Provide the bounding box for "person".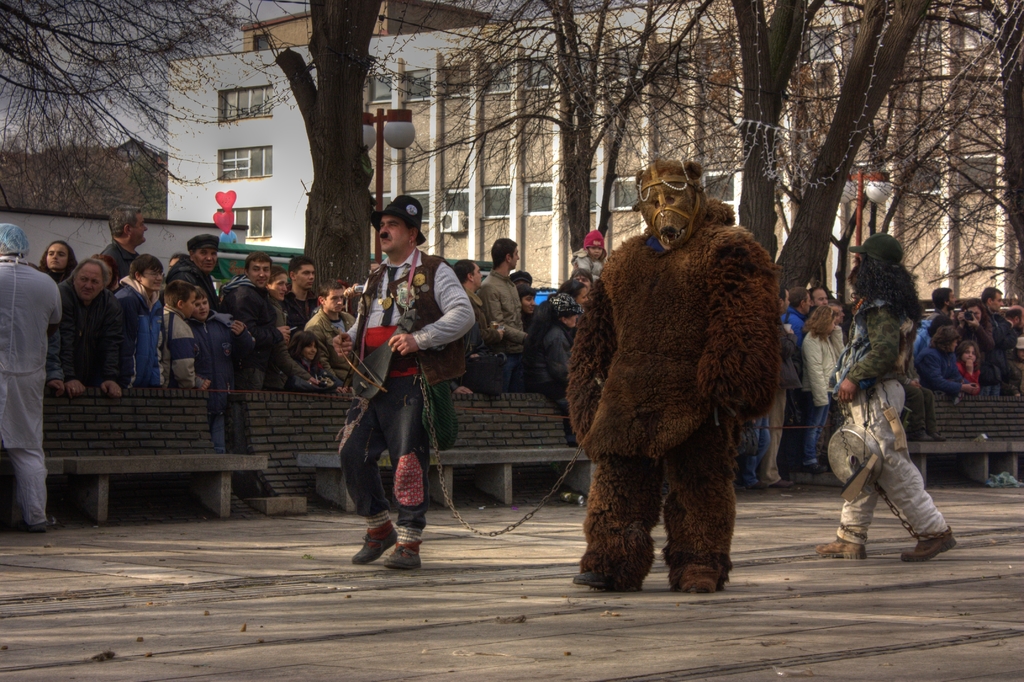
282/204/471/562.
